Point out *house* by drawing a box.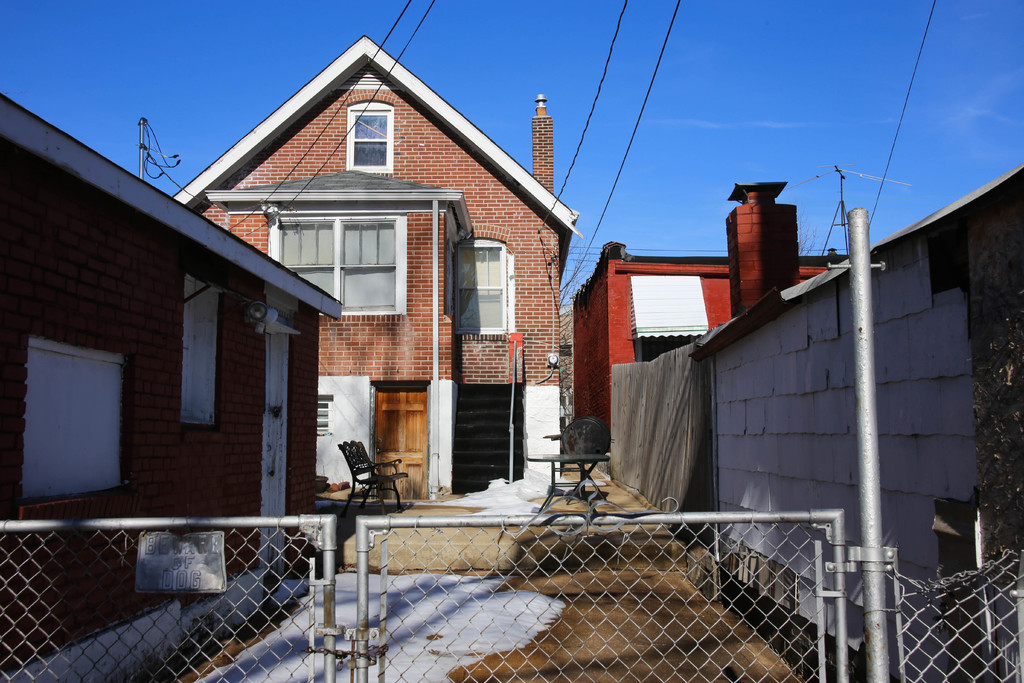
559/241/850/457.
